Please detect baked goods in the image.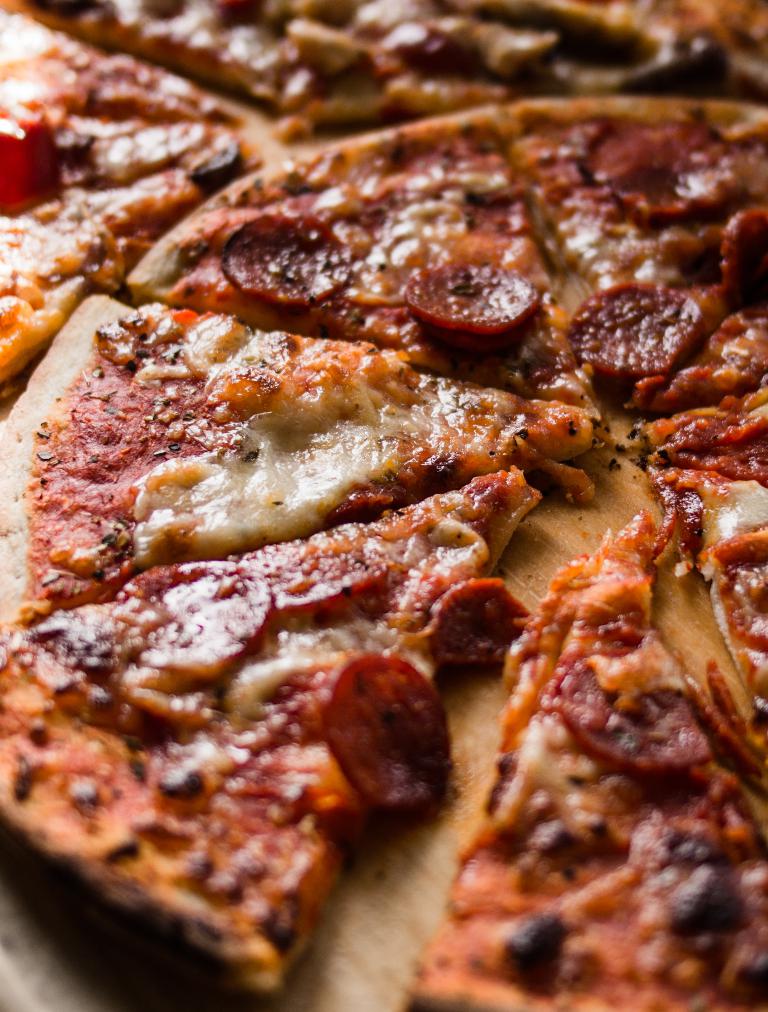
0 293 600 630.
